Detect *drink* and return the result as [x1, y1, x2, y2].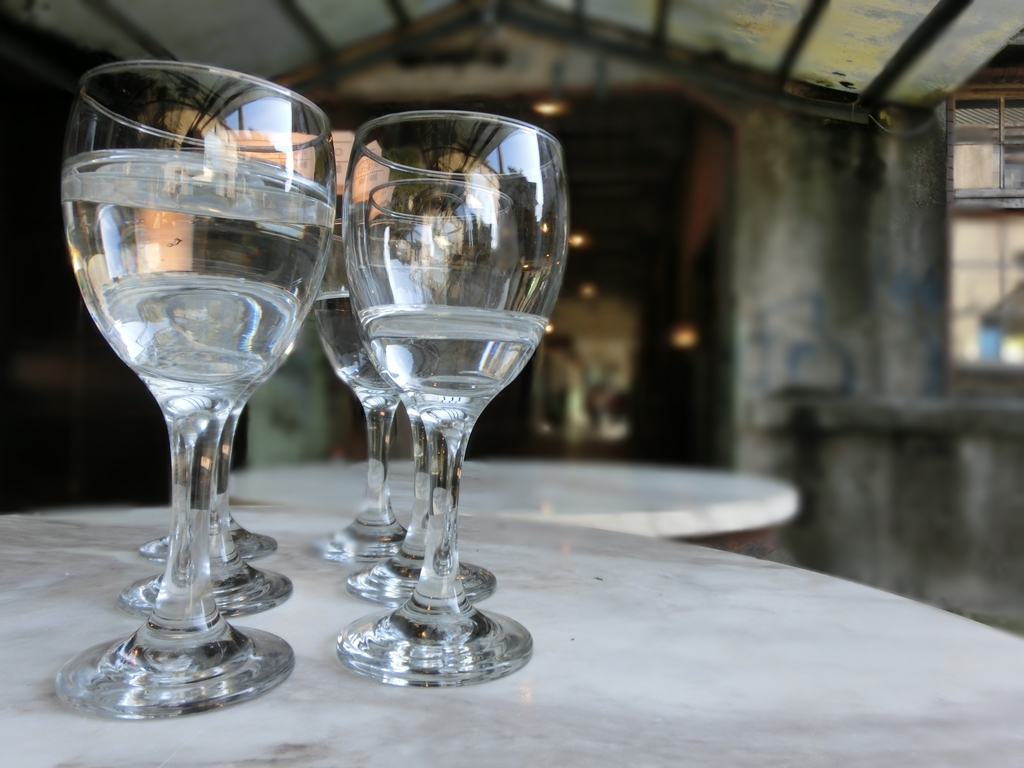
[369, 310, 550, 425].
